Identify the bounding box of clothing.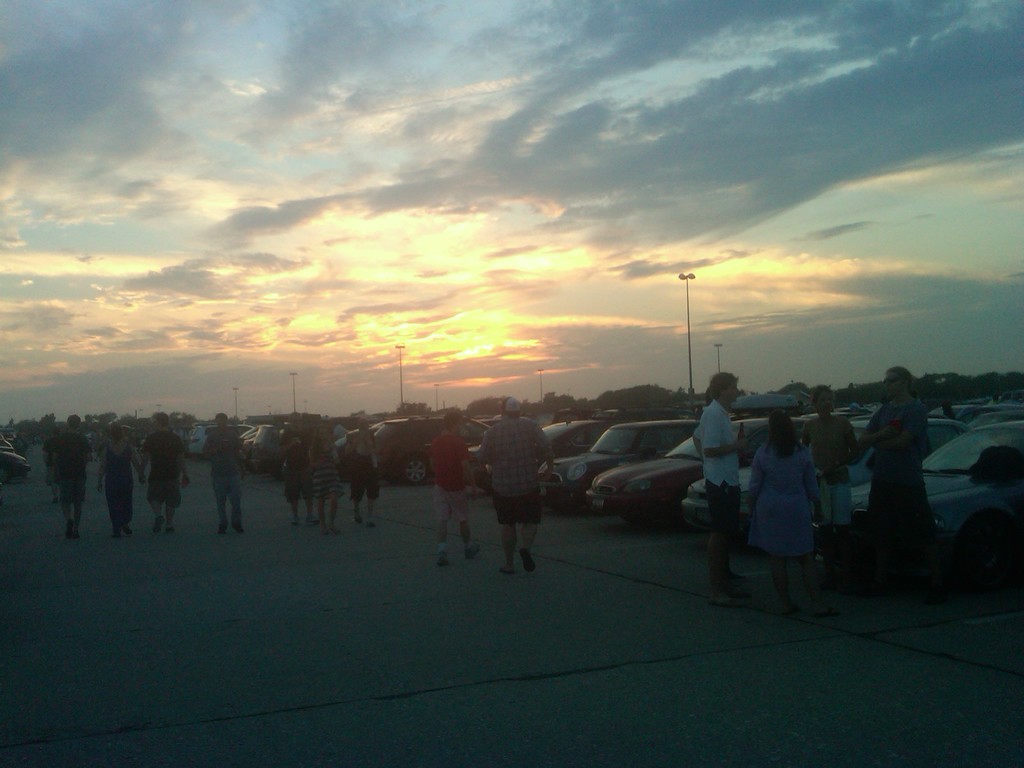
[743,440,821,556].
